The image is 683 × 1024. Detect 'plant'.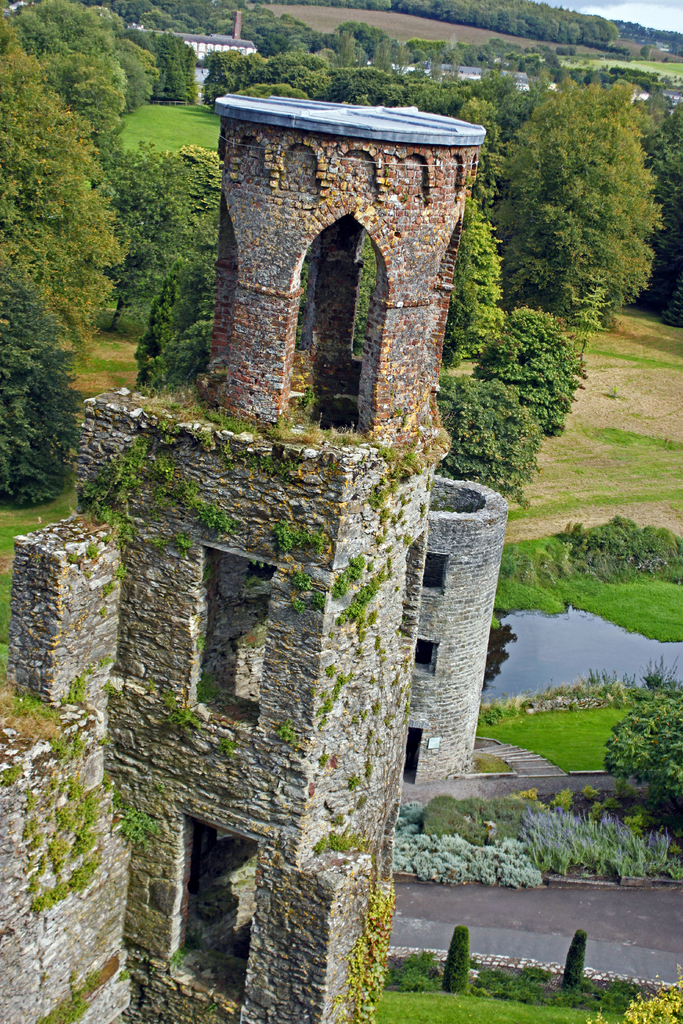
Detection: 367, 762, 376, 789.
